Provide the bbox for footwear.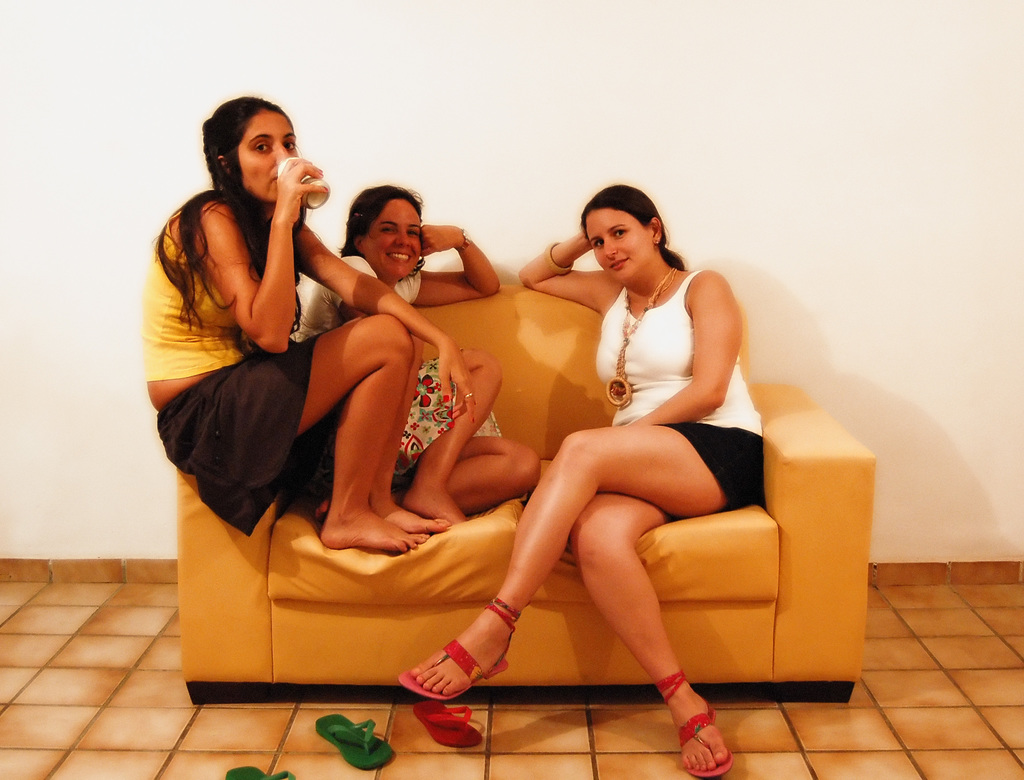
box=[637, 664, 724, 760].
